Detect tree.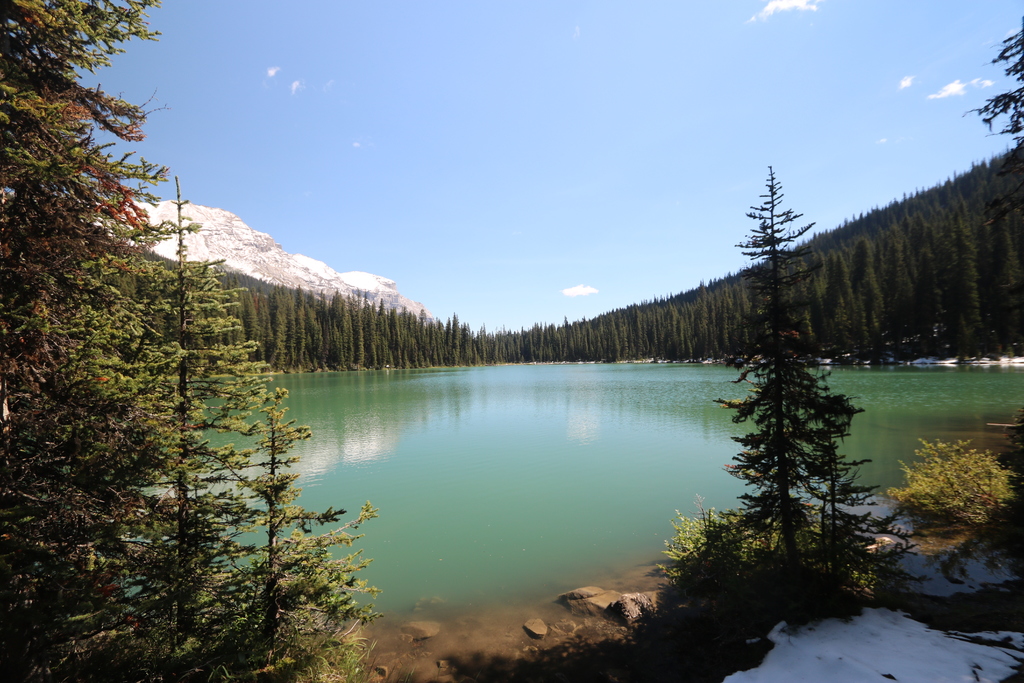
Detected at [705,160,909,630].
